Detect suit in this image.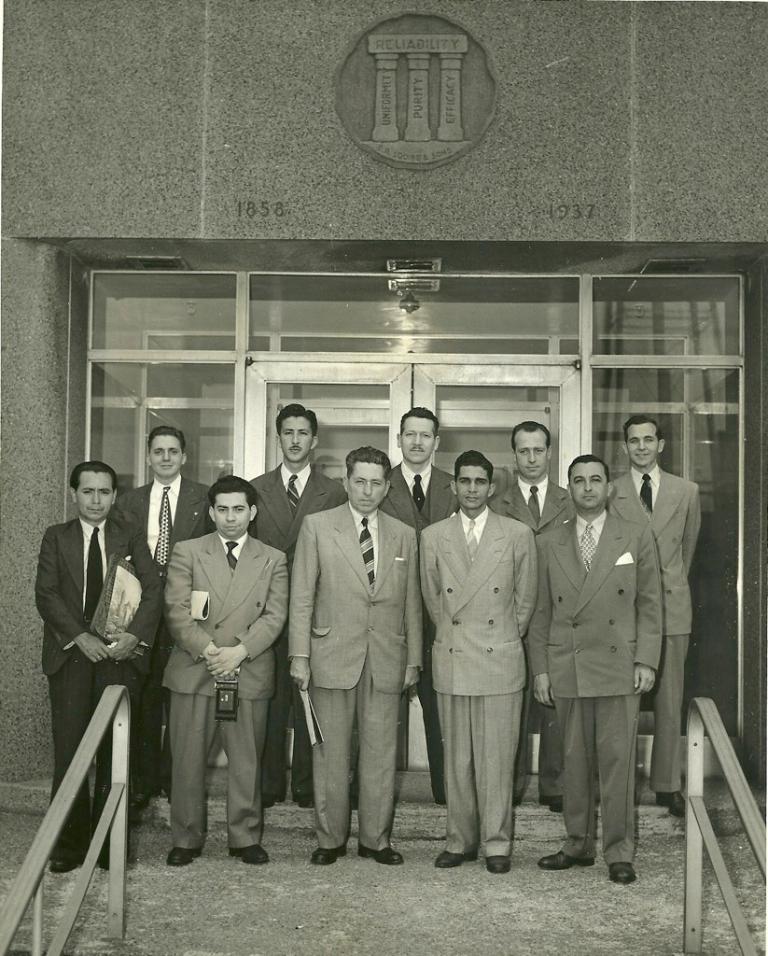
Detection: bbox(247, 464, 354, 802).
